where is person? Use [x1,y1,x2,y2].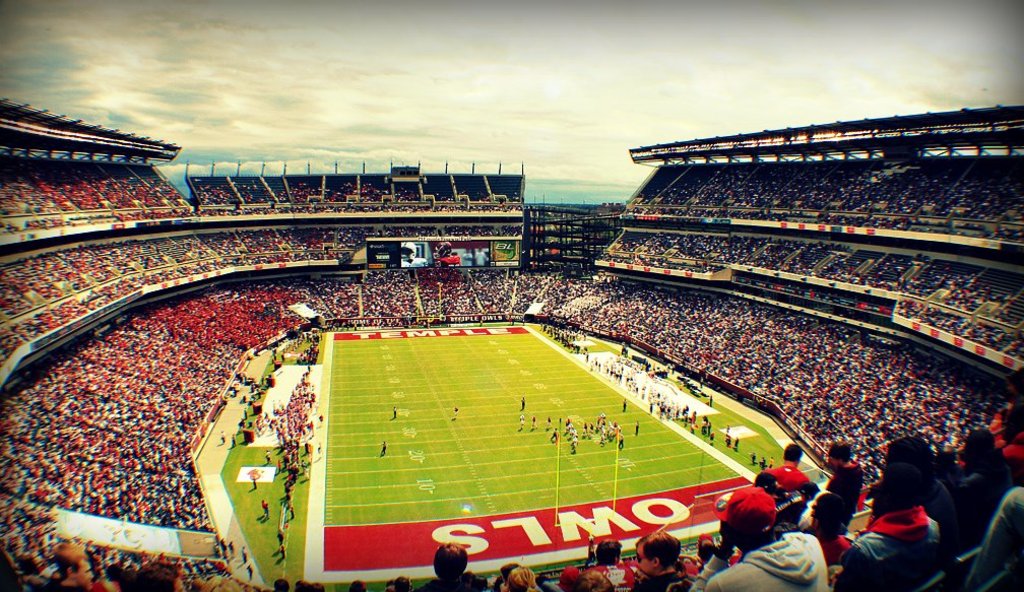
[584,542,640,591].
